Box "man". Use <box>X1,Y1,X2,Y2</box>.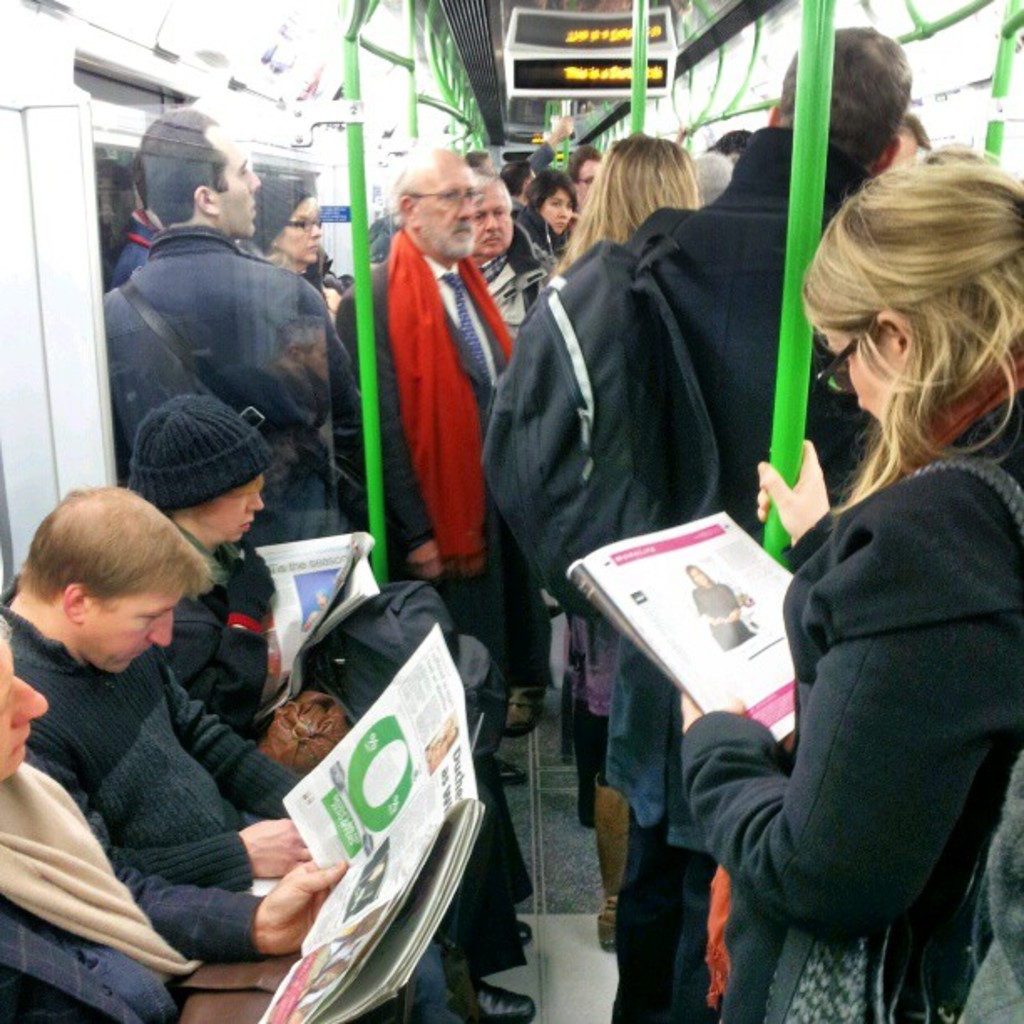
<box>340,147,537,627</box>.
